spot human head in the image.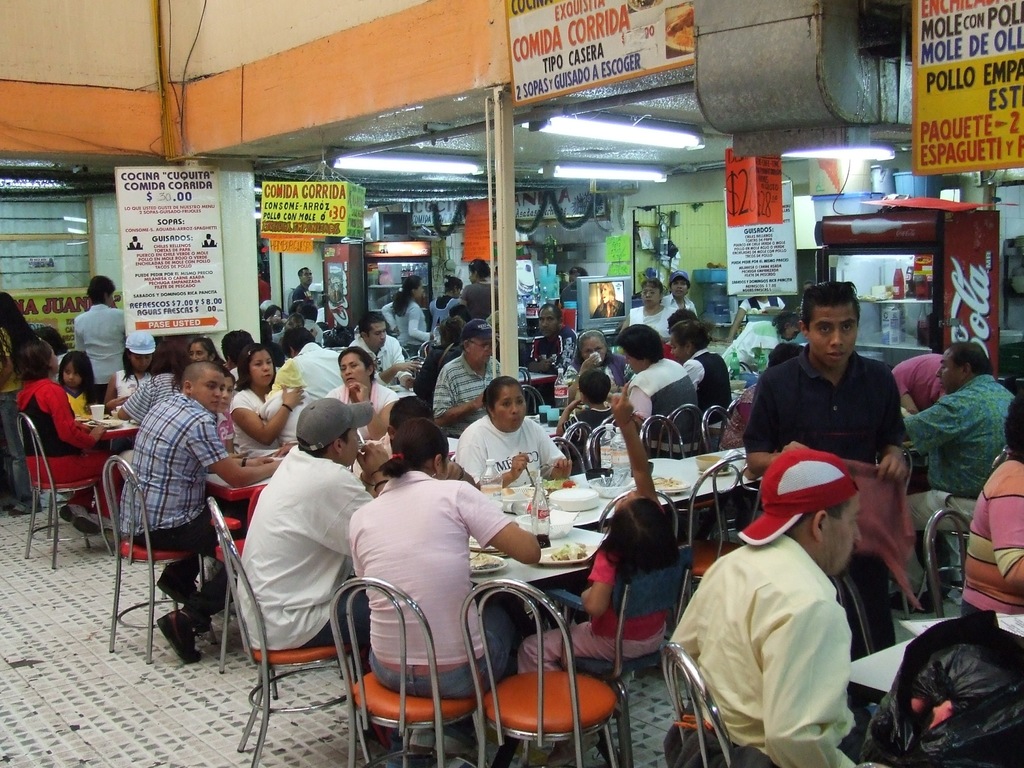
human head found at 446:300:473:324.
